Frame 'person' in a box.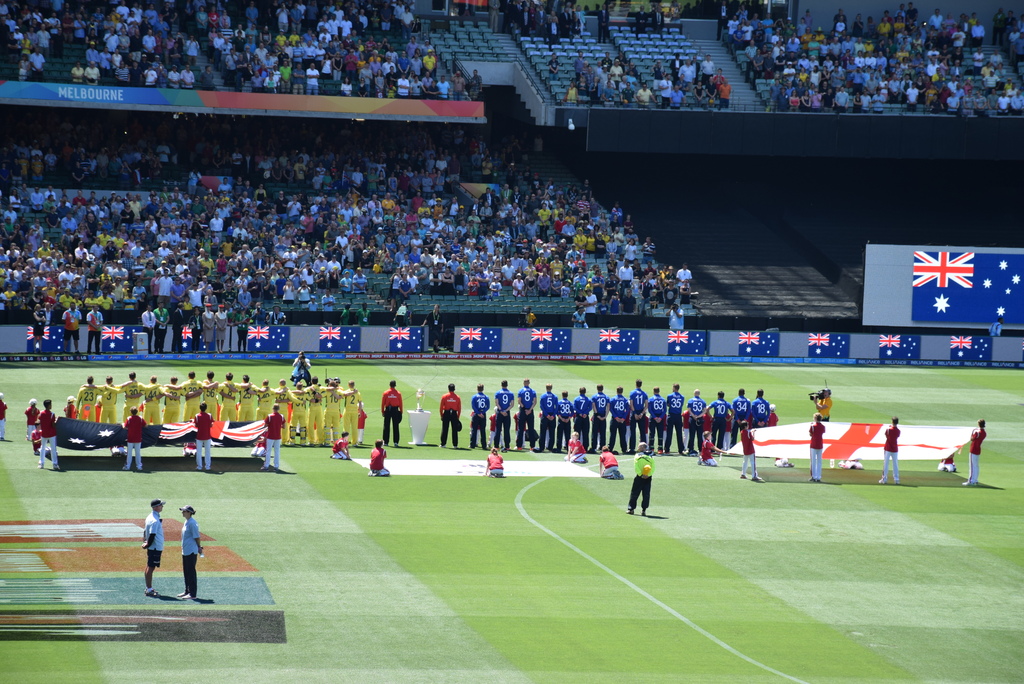
<region>141, 495, 168, 596</region>.
